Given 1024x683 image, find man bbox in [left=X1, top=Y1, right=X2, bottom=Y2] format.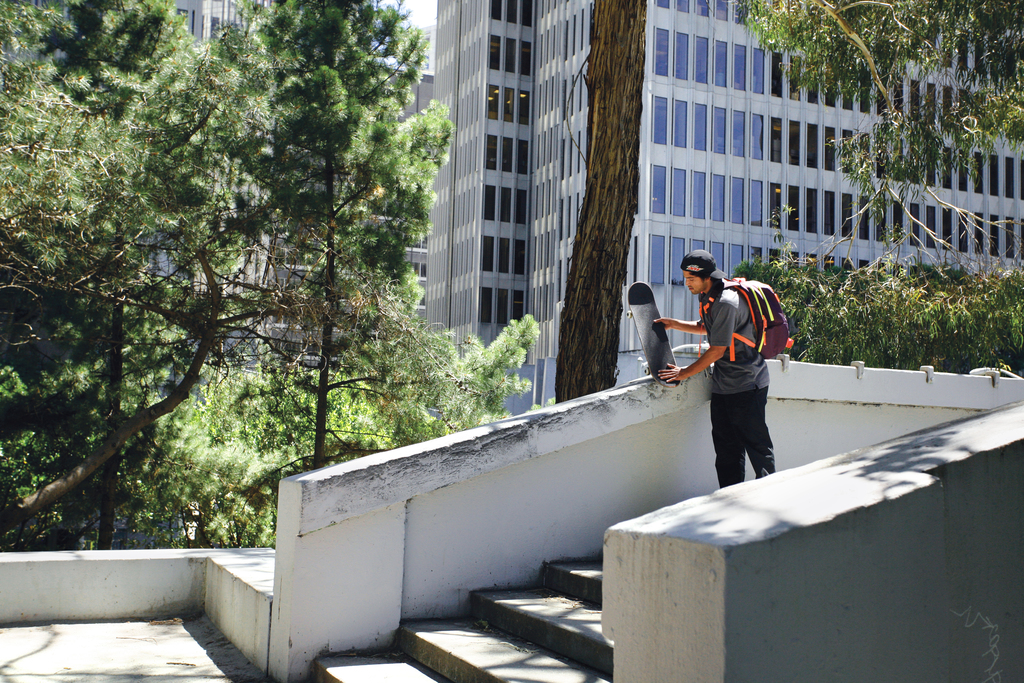
[left=649, top=243, right=765, bottom=497].
